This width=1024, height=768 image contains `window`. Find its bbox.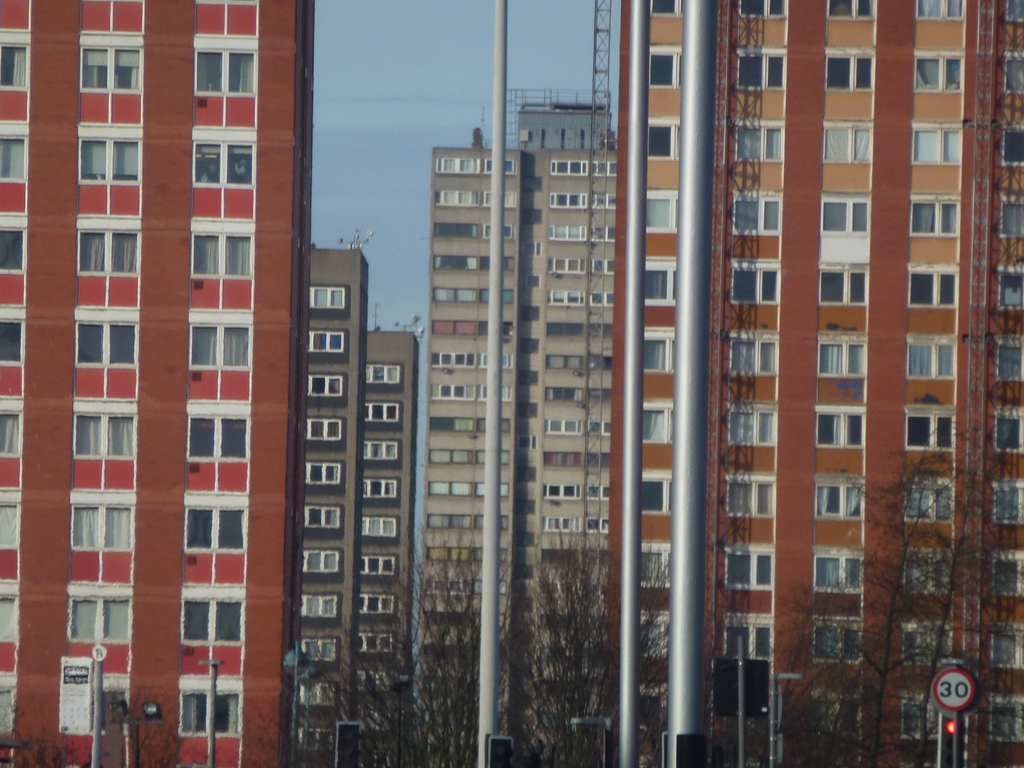
bbox=(821, 264, 863, 305).
